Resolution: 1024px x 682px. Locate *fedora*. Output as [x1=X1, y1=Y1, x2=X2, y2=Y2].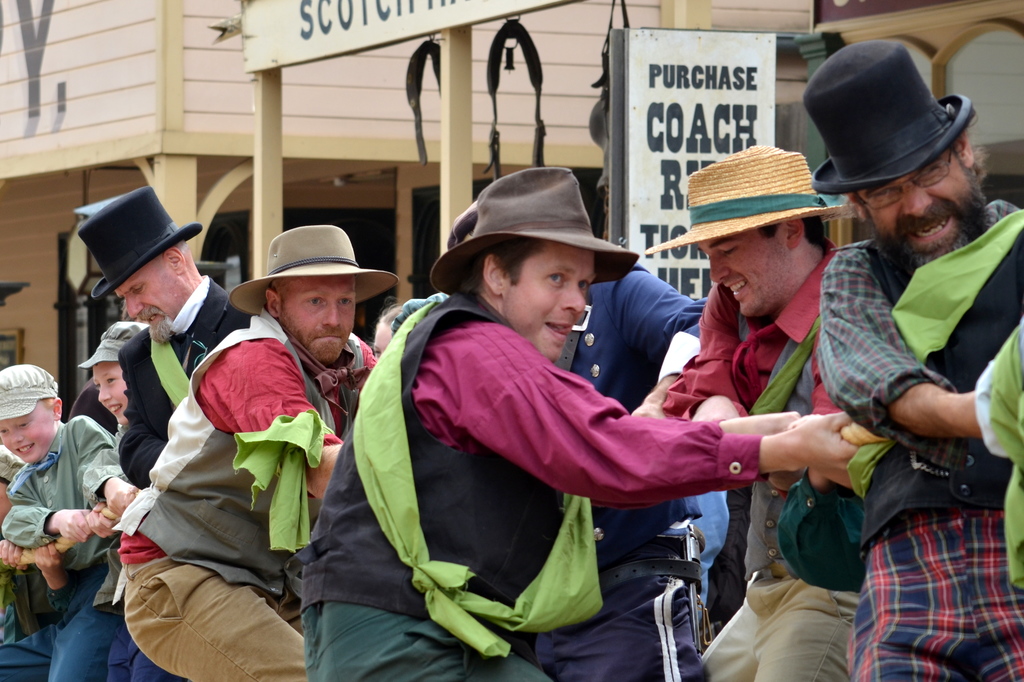
[x1=225, y1=226, x2=401, y2=315].
